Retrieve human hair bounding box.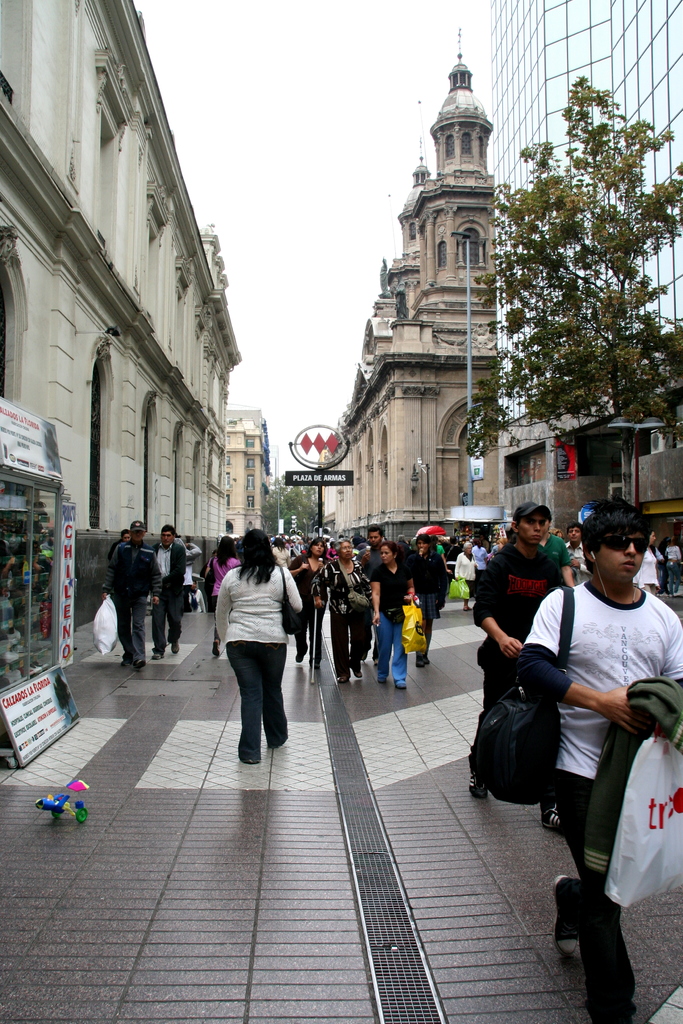
Bounding box: bbox=(580, 496, 656, 568).
